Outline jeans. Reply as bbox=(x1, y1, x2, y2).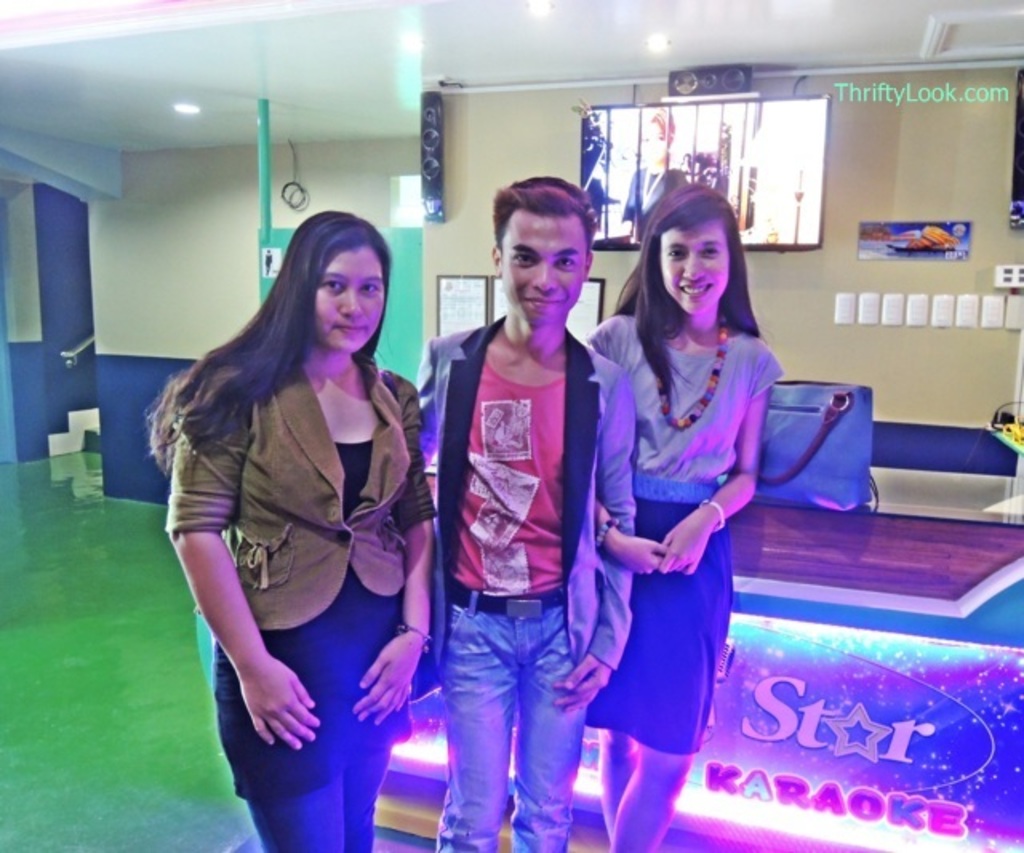
bbox=(419, 579, 598, 848).
